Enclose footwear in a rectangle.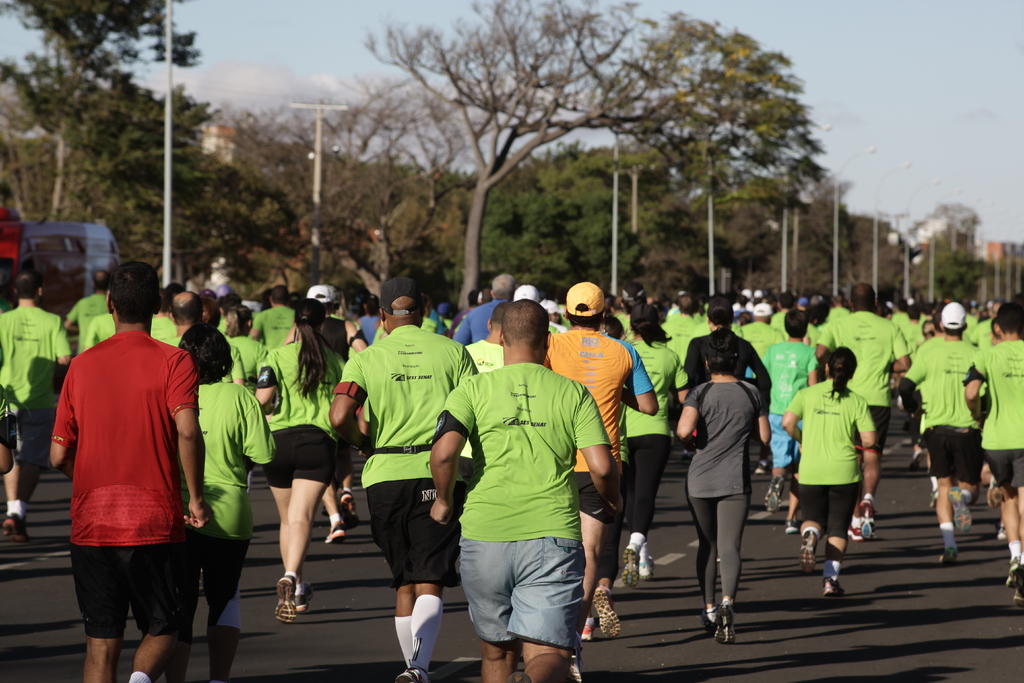
[940, 545, 957, 565].
